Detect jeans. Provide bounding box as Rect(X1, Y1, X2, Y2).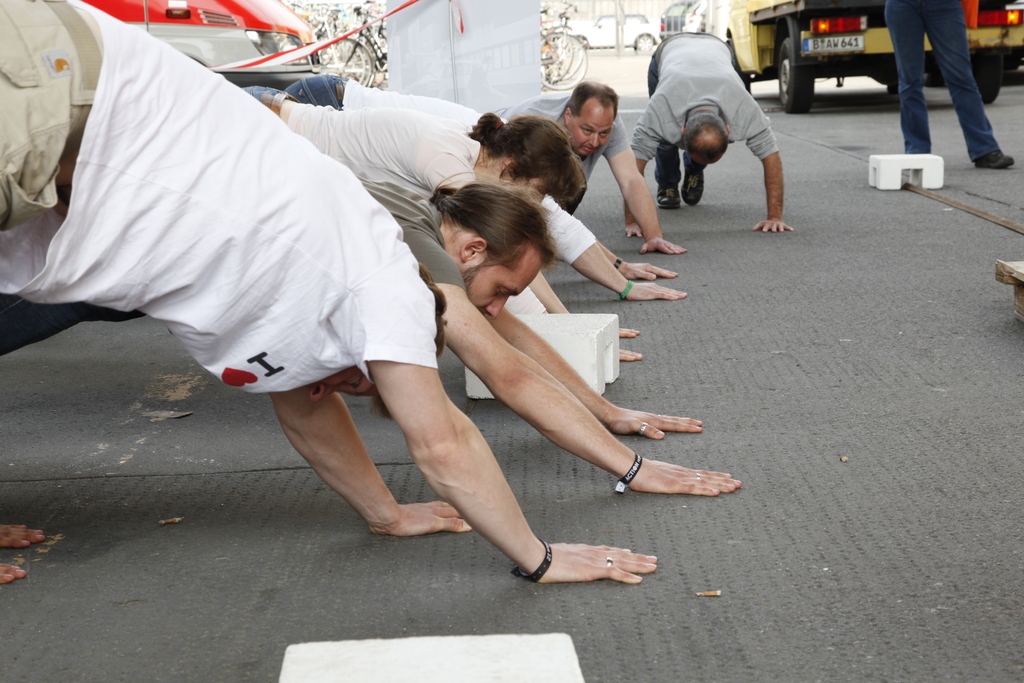
Rect(645, 28, 711, 188).
